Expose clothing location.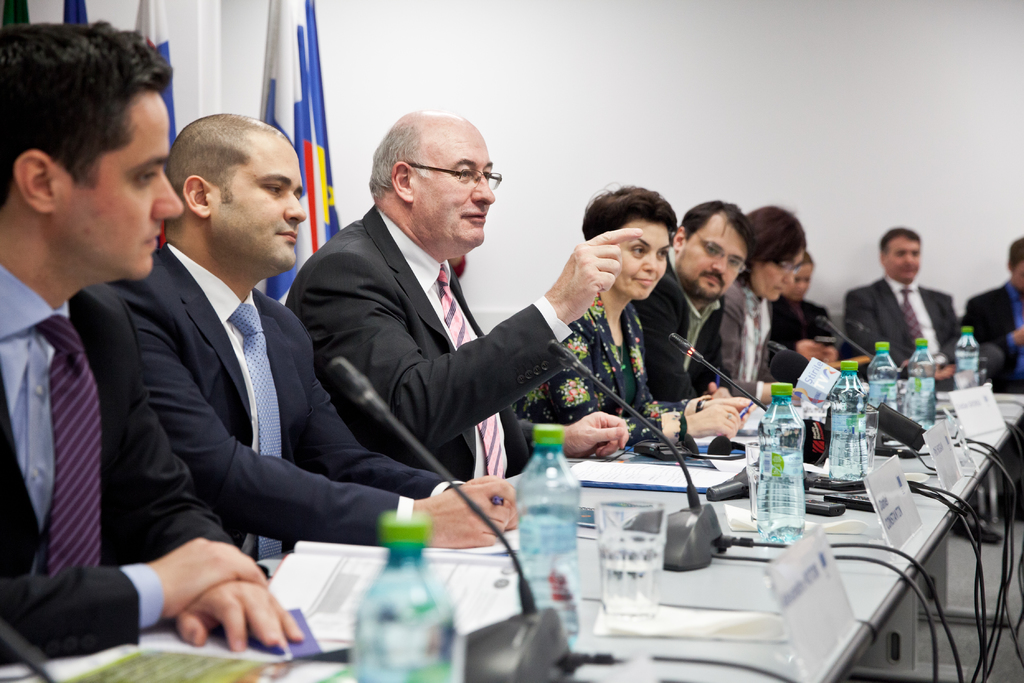
Exposed at {"x1": 0, "y1": 265, "x2": 236, "y2": 674}.
